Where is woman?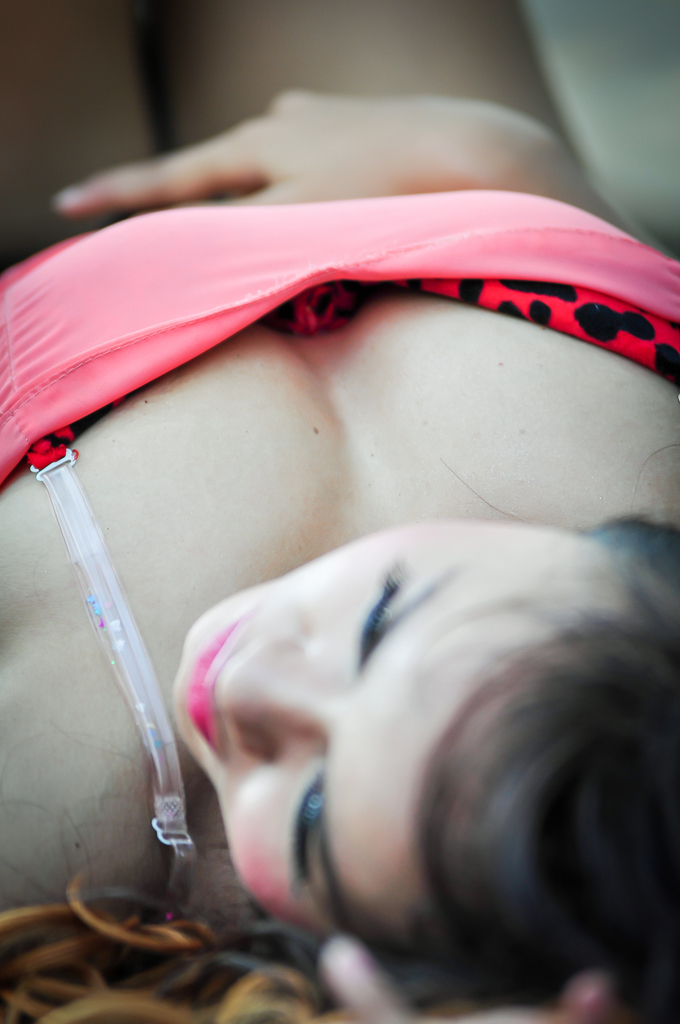
<bbox>0, 101, 679, 979</bbox>.
